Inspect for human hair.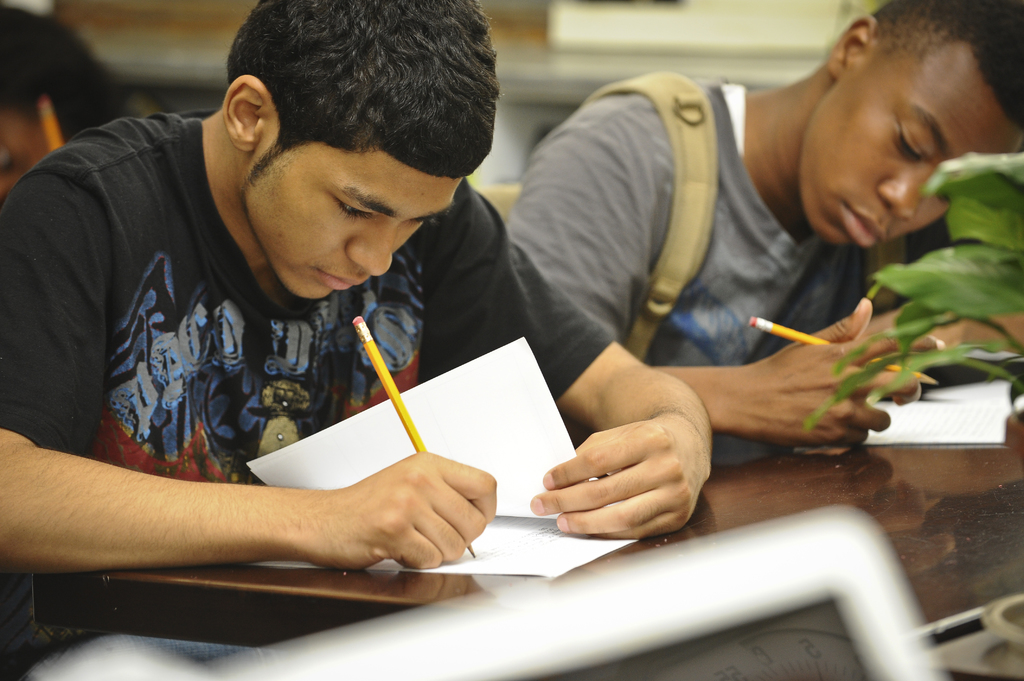
Inspection: (x1=215, y1=5, x2=499, y2=188).
